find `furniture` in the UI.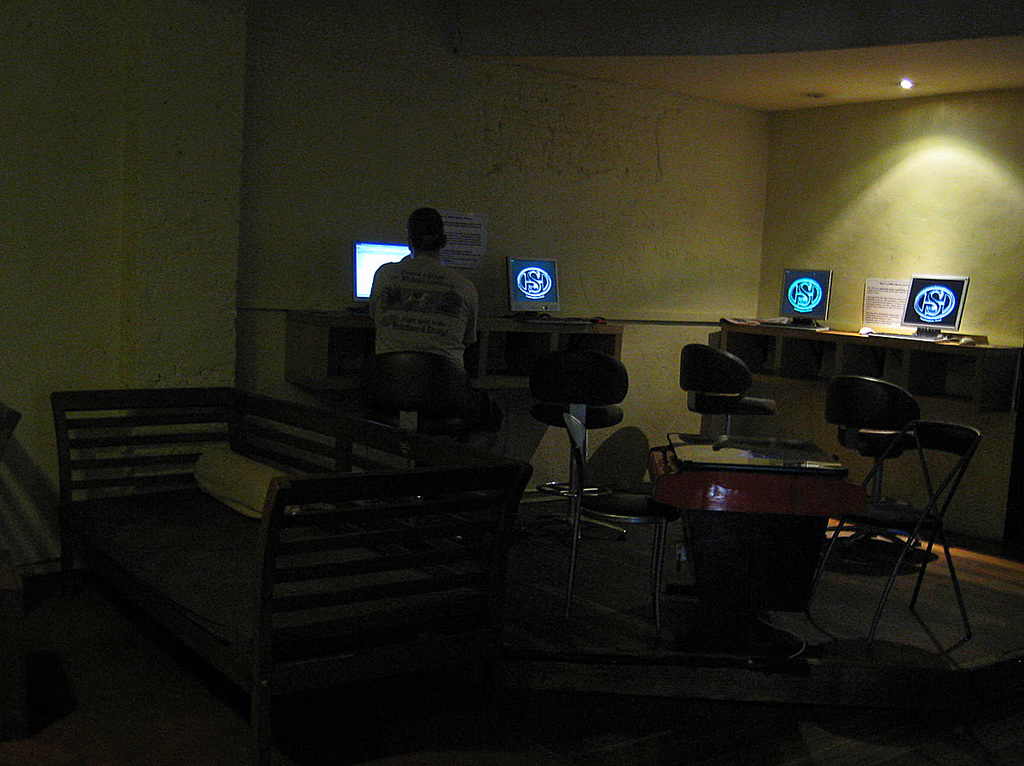
UI element at 679, 342, 777, 438.
